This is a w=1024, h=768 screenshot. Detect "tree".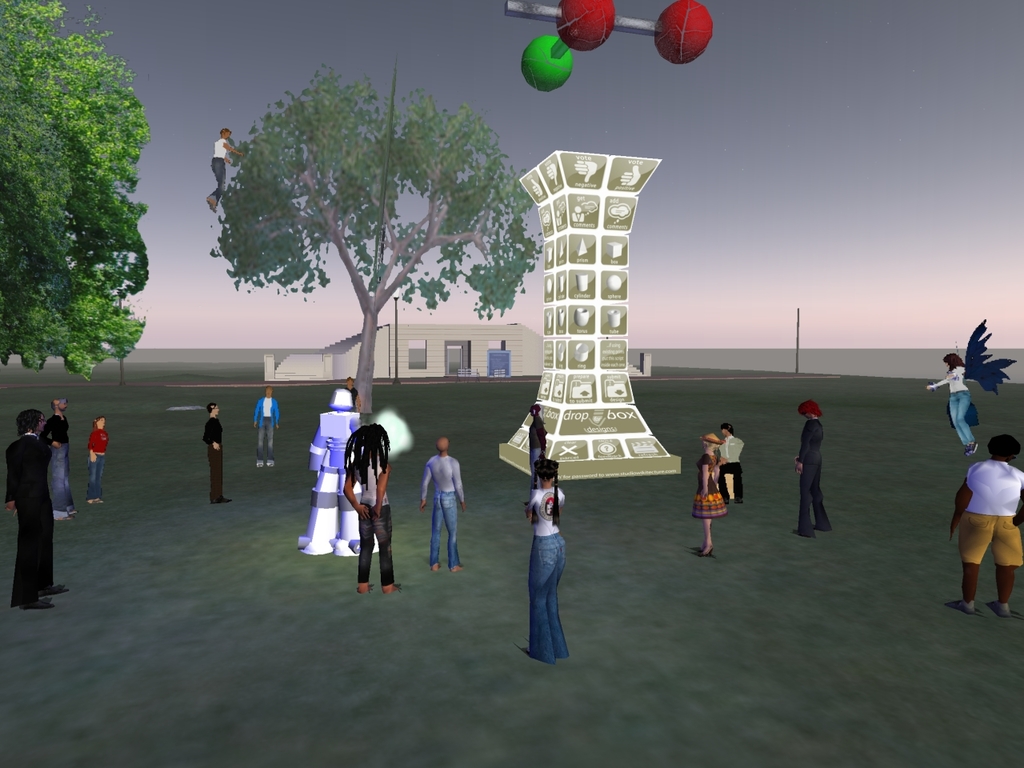
{"left": 0, "top": 2, "right": 153, "bottom": 374}.
